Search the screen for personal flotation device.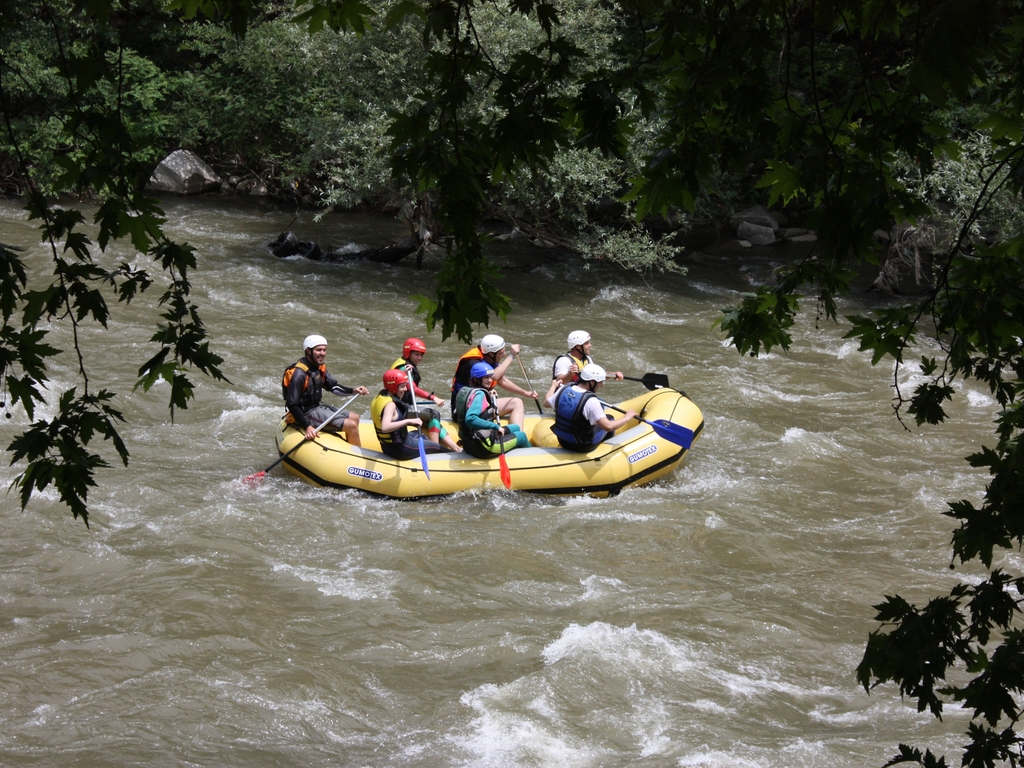
Found at left=444, top=387, right=490, bottom=433.
